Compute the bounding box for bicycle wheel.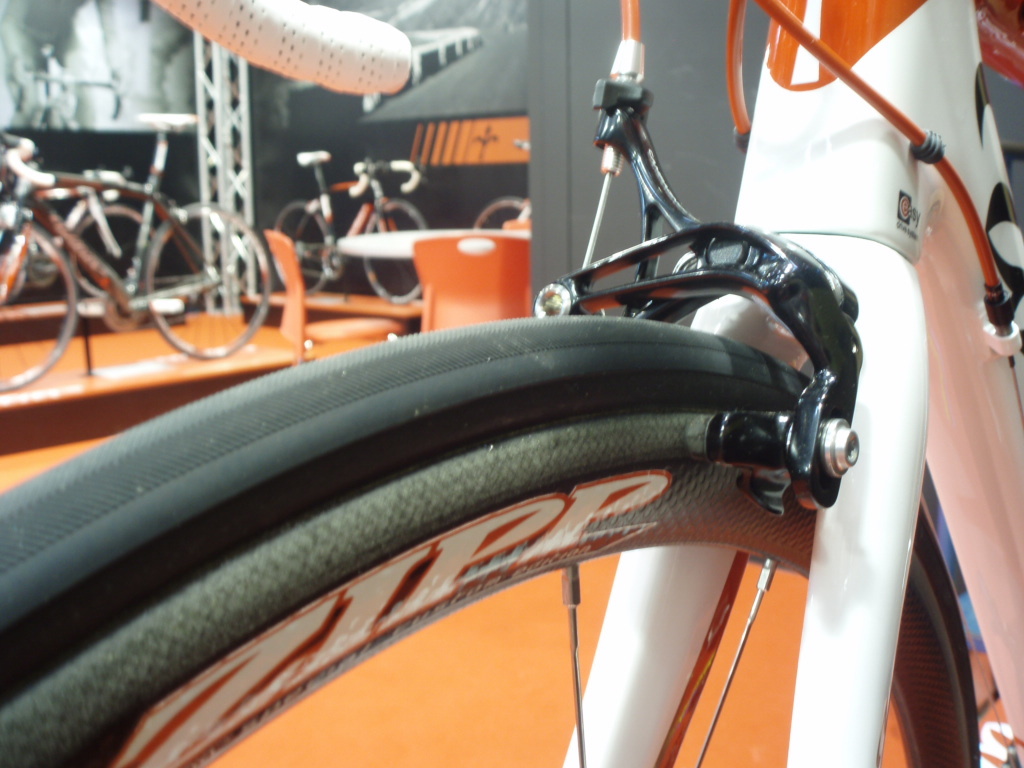
rect(273, 199, 329, 302).
